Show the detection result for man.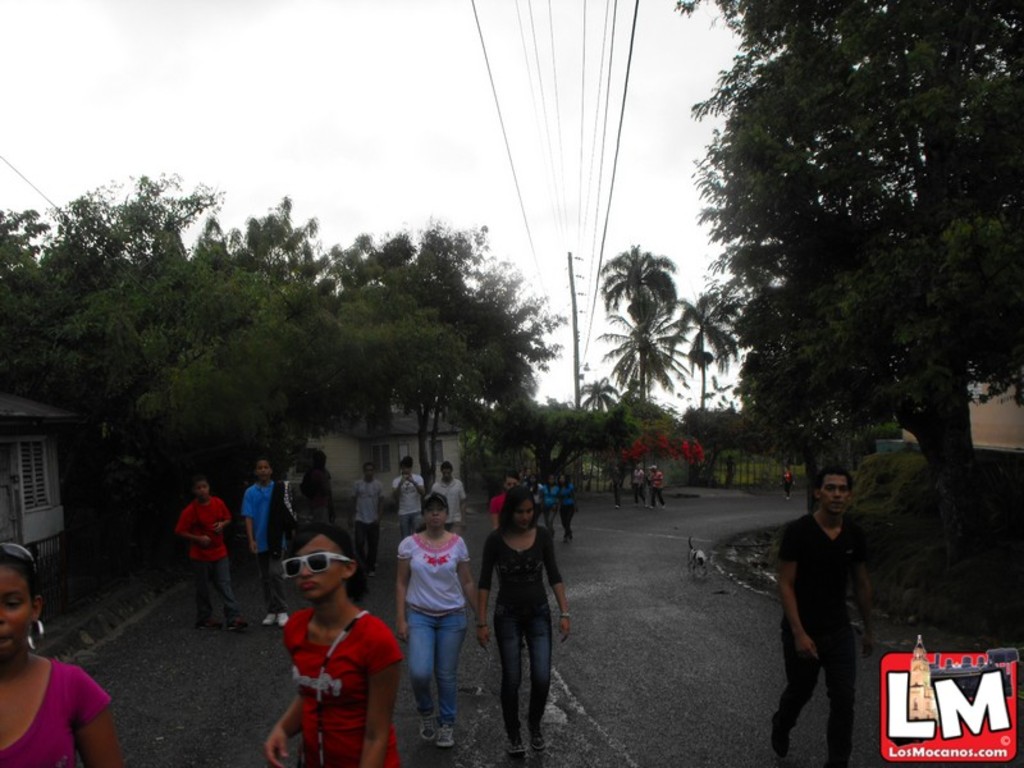
(x1=389, y1=454, x2=430, y2=540).
